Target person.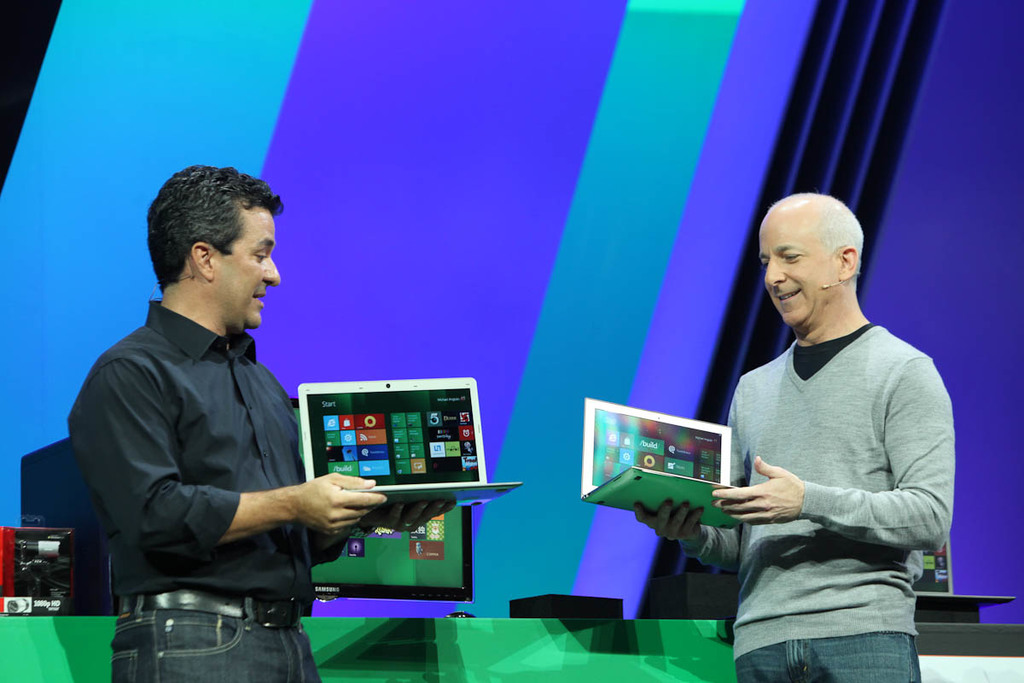
Target region: (left=631, top=192, right=956, bottom=682).
